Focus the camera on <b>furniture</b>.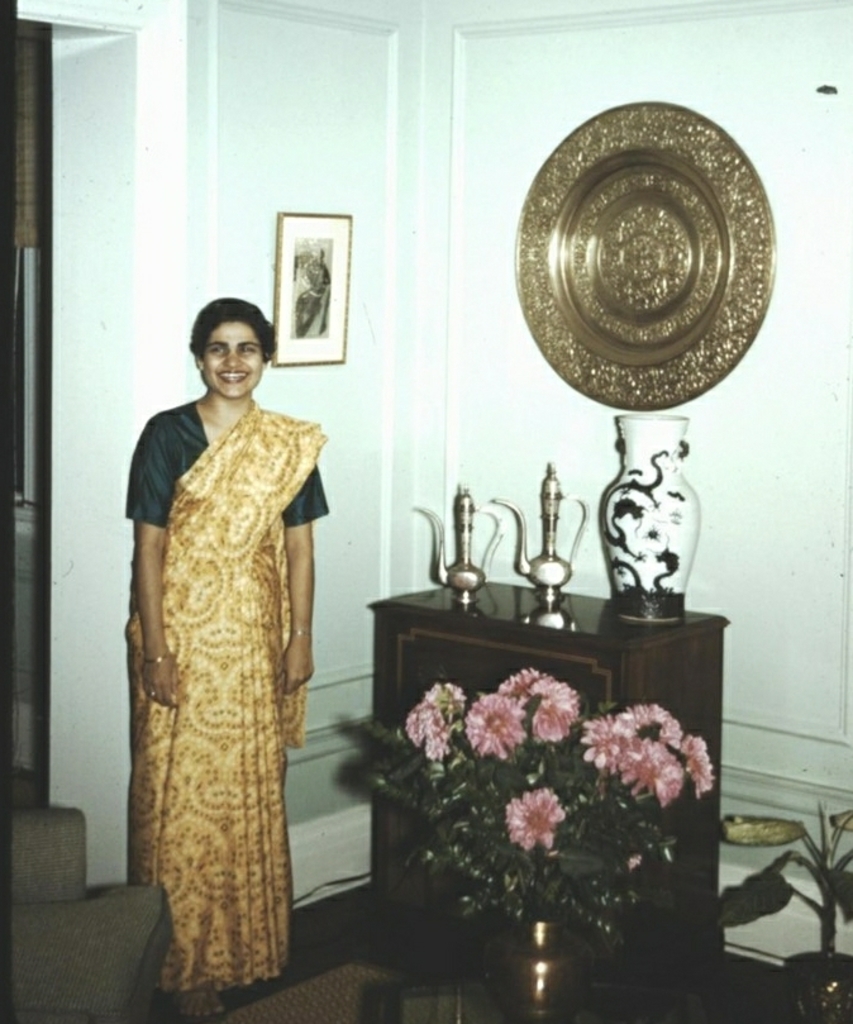
Focus region: (3,805,178,1023).
